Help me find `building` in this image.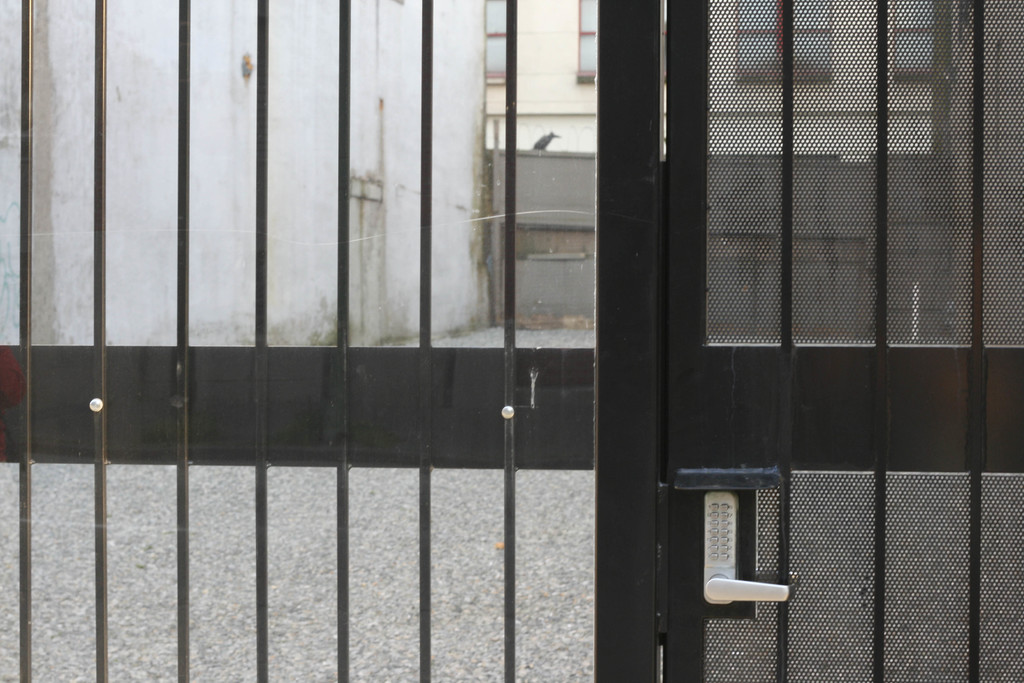
Found it: x1=483, y1=0, x2=934, y2=151.
